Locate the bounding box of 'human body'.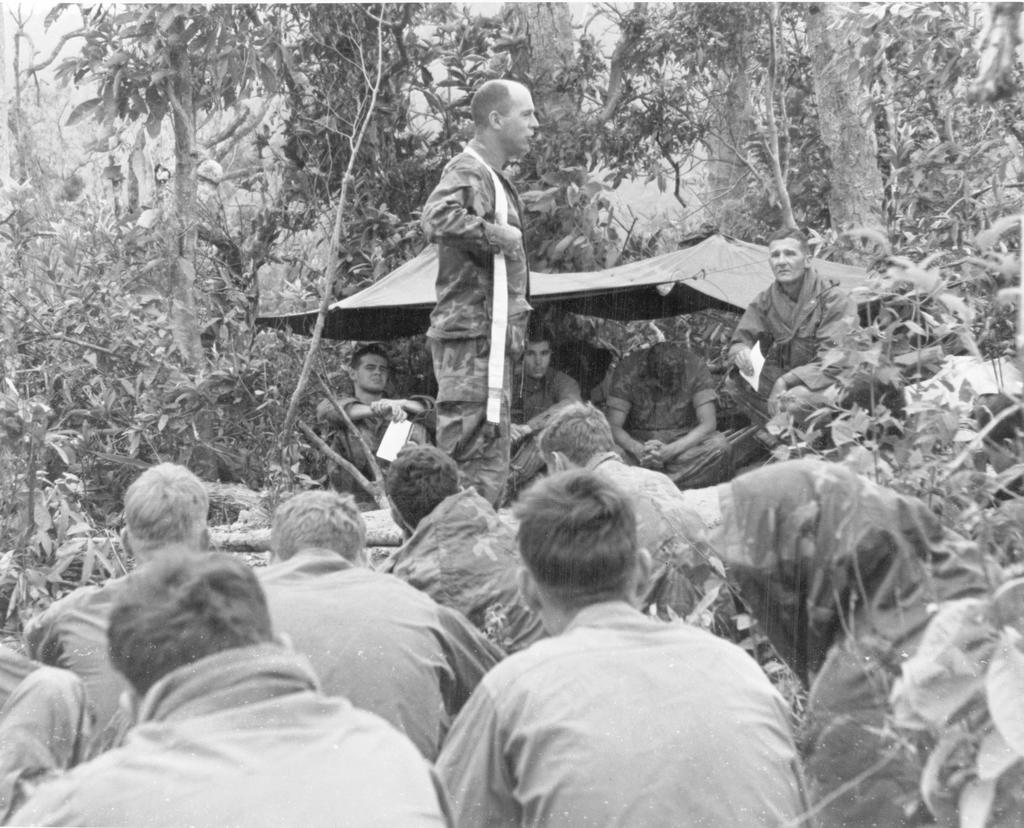
Bounding box: box=[512, 323, 582, 474].
